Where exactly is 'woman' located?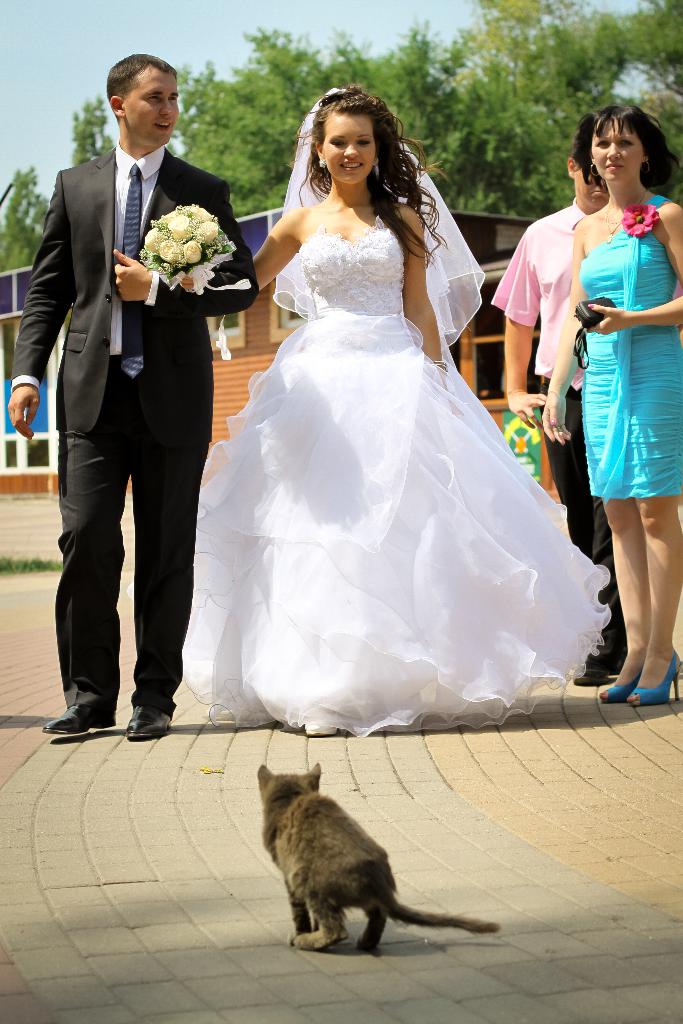
Its bounding box is 543, 104, 682, 706.
